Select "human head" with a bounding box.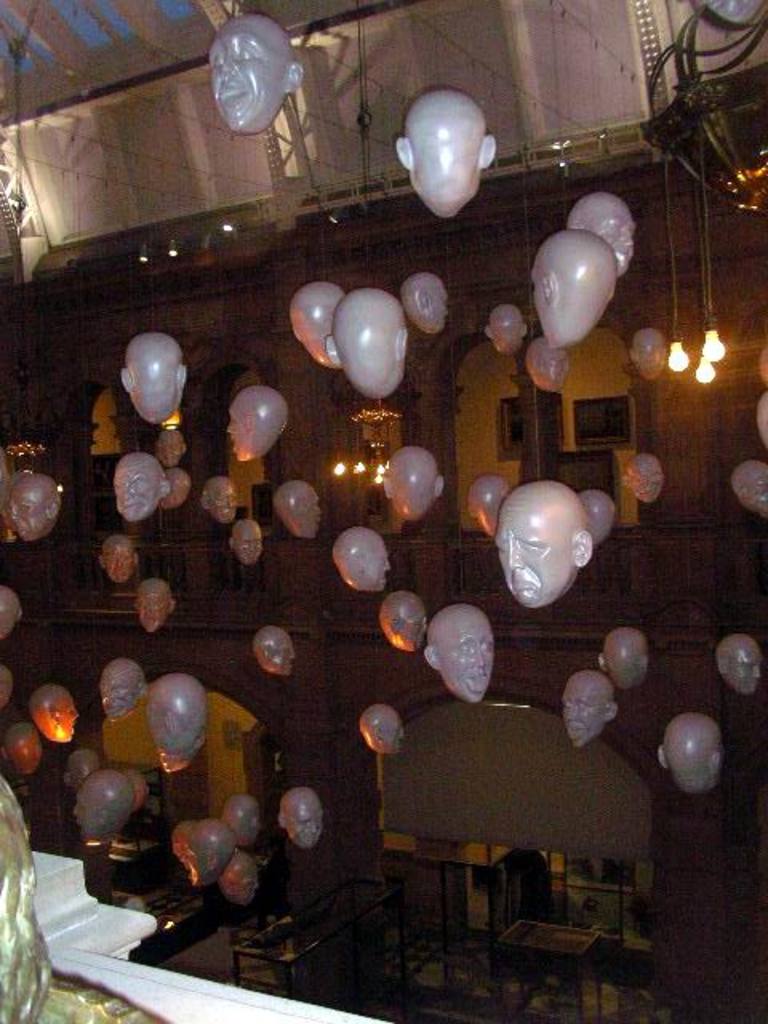
crop(621, 448, 661, 512).
